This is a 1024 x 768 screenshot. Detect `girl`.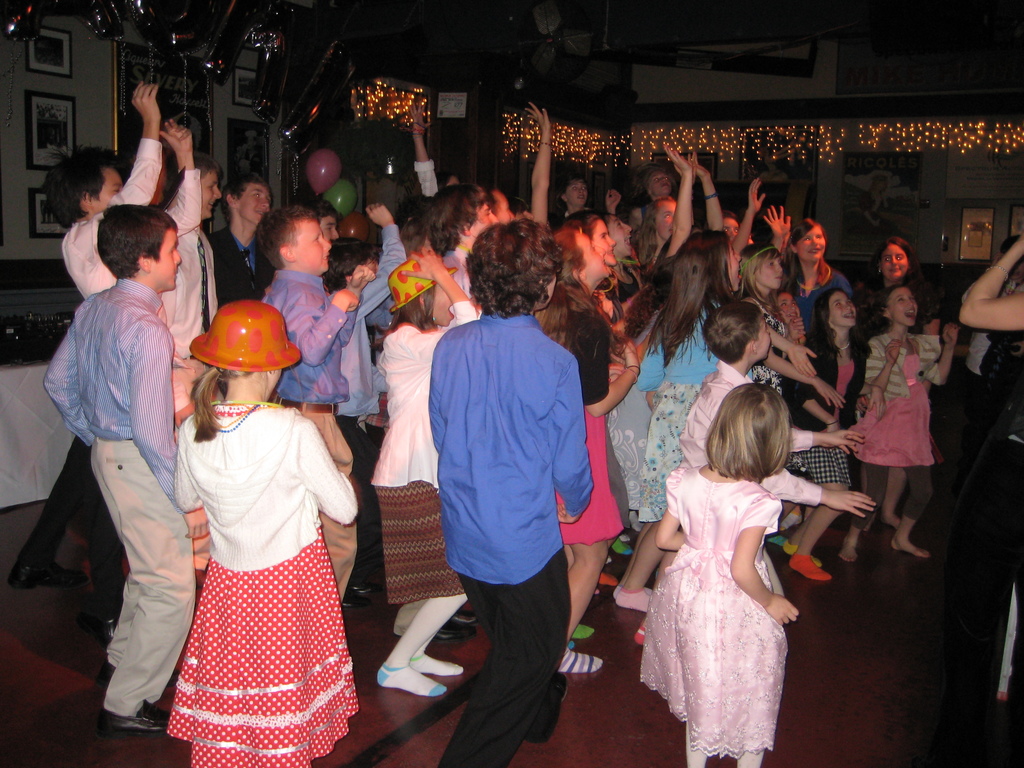
838 287 957 560.
